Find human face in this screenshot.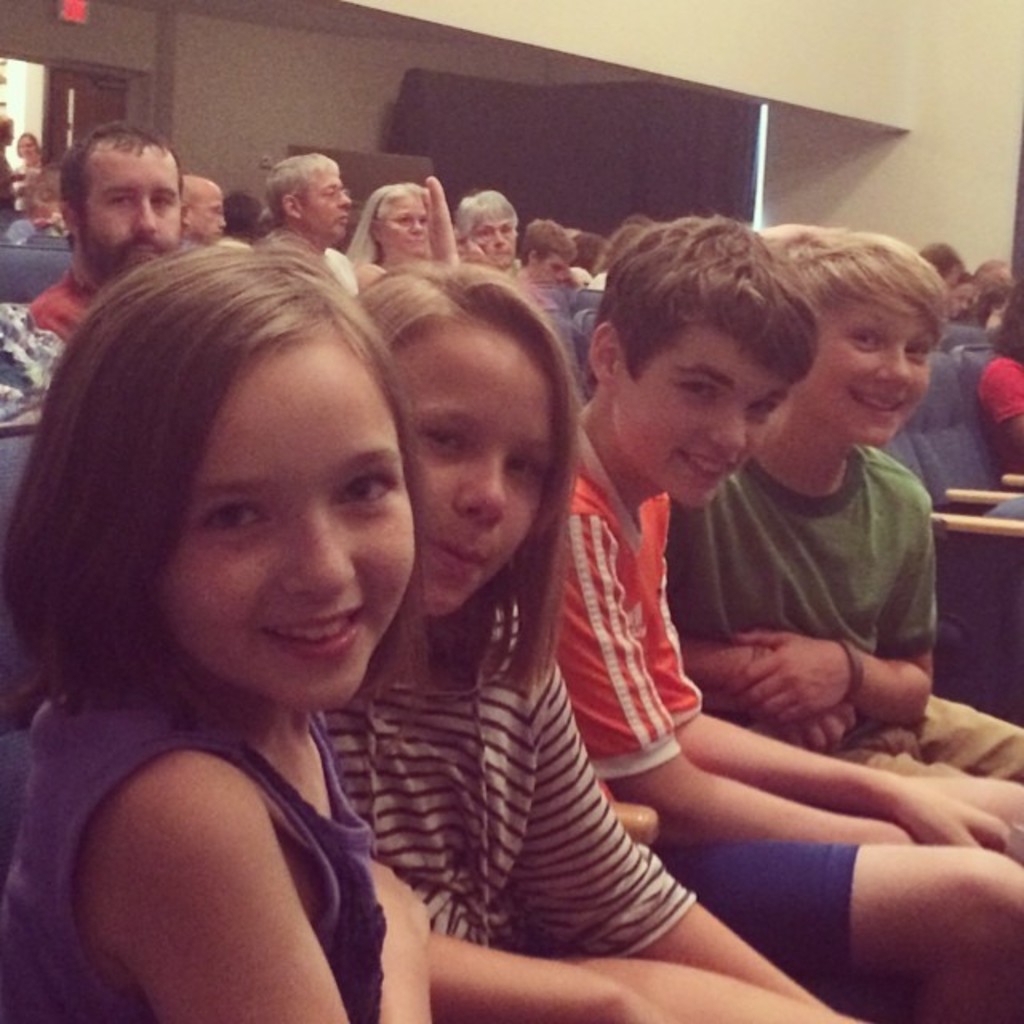
The bounding box for human face is x1=477, y1=208, x2=514, y2=272.
